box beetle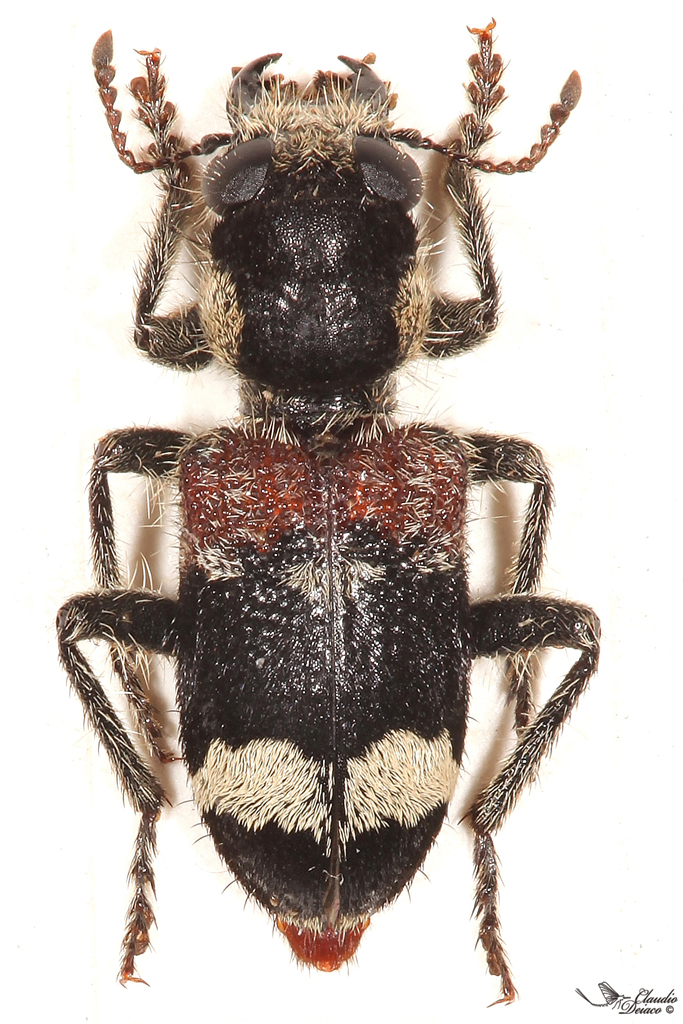
x1=76, y1=57, x2=636, y2=1021
